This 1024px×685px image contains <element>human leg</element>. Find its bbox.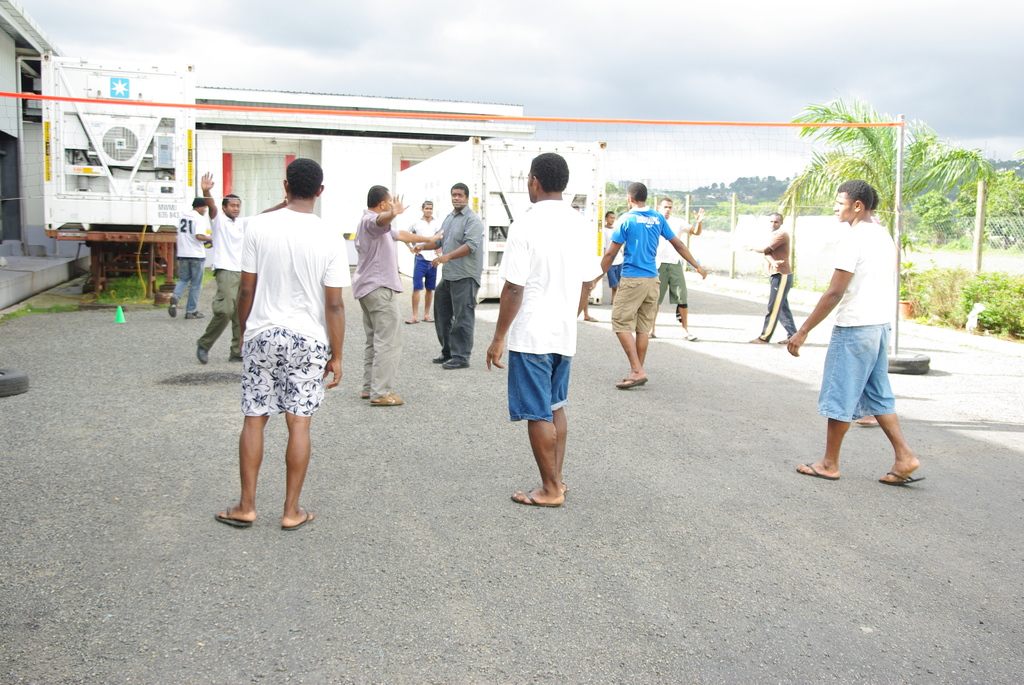
[636, 260, 661, 367].
